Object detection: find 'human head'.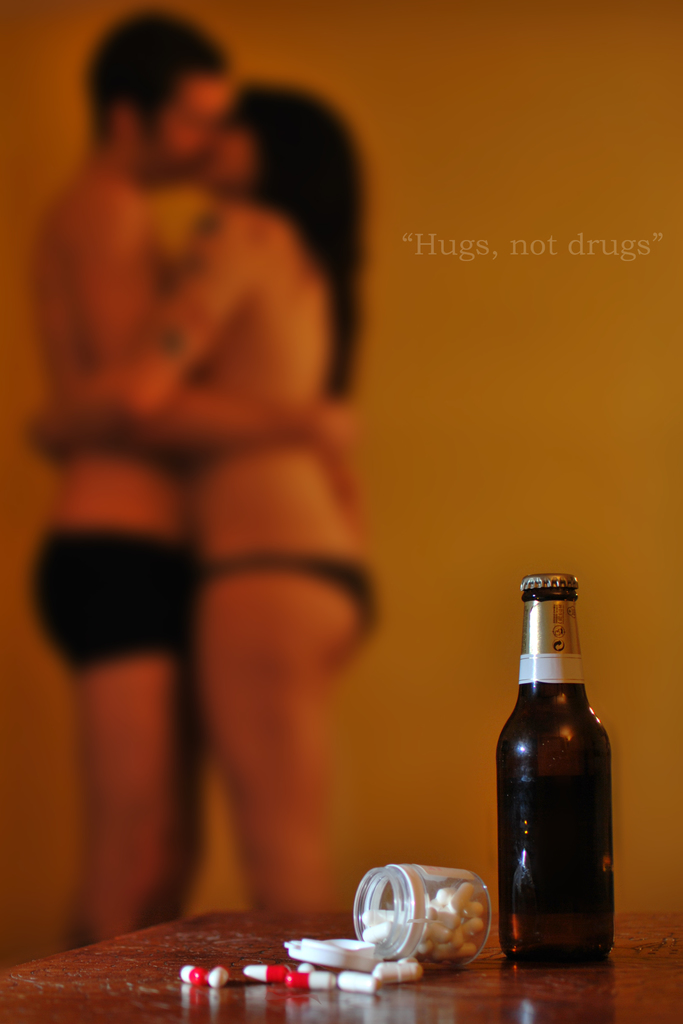
region(58, 11, 251, 158).
